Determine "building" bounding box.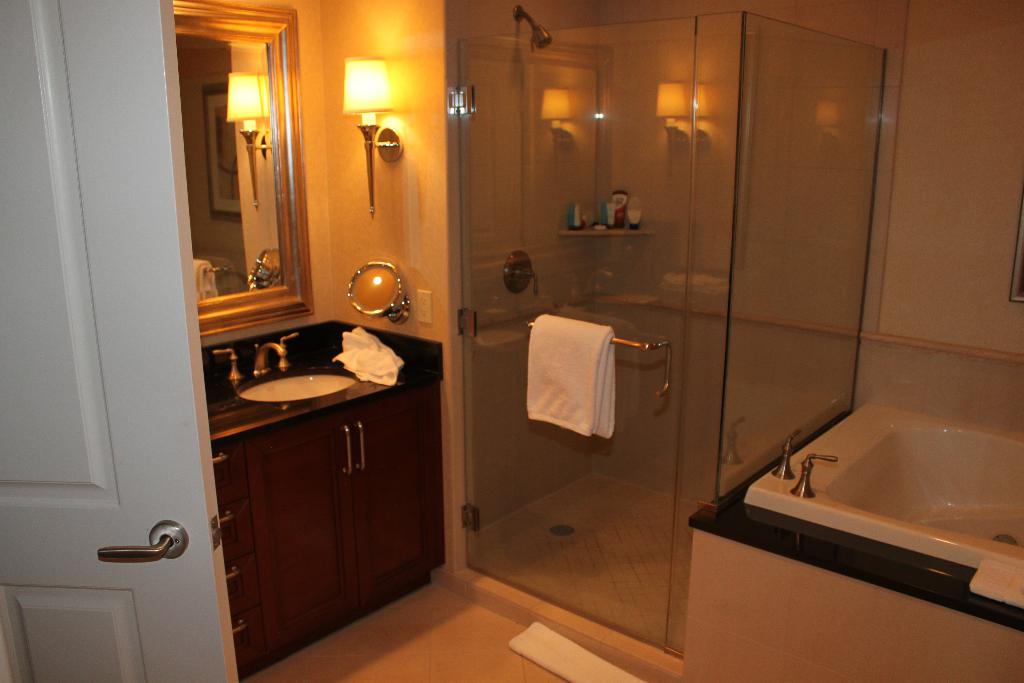
Determined: 1:0:1023:681.
